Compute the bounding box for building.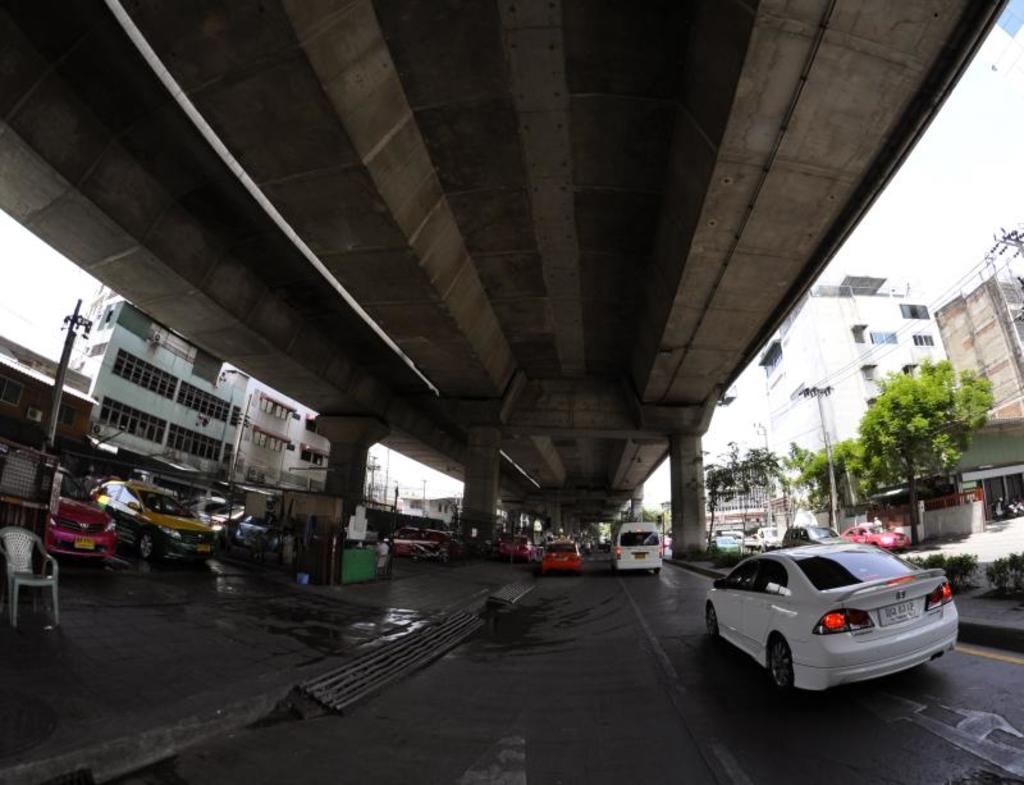
x1=83, y1=280, x2=248, y2=479.
